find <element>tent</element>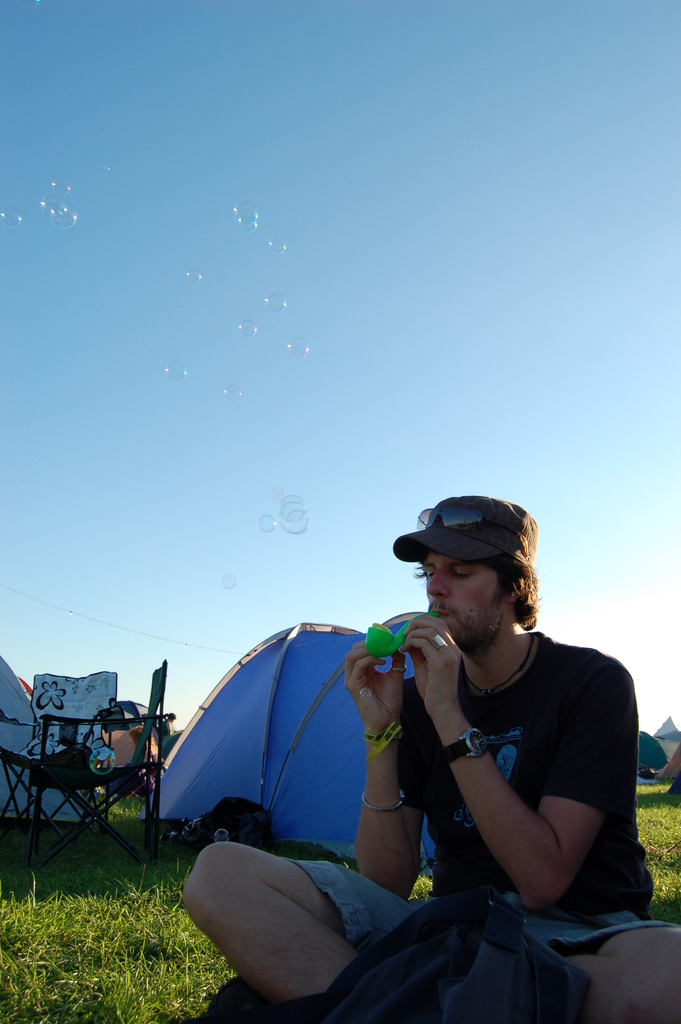
[153,630,404,851]
